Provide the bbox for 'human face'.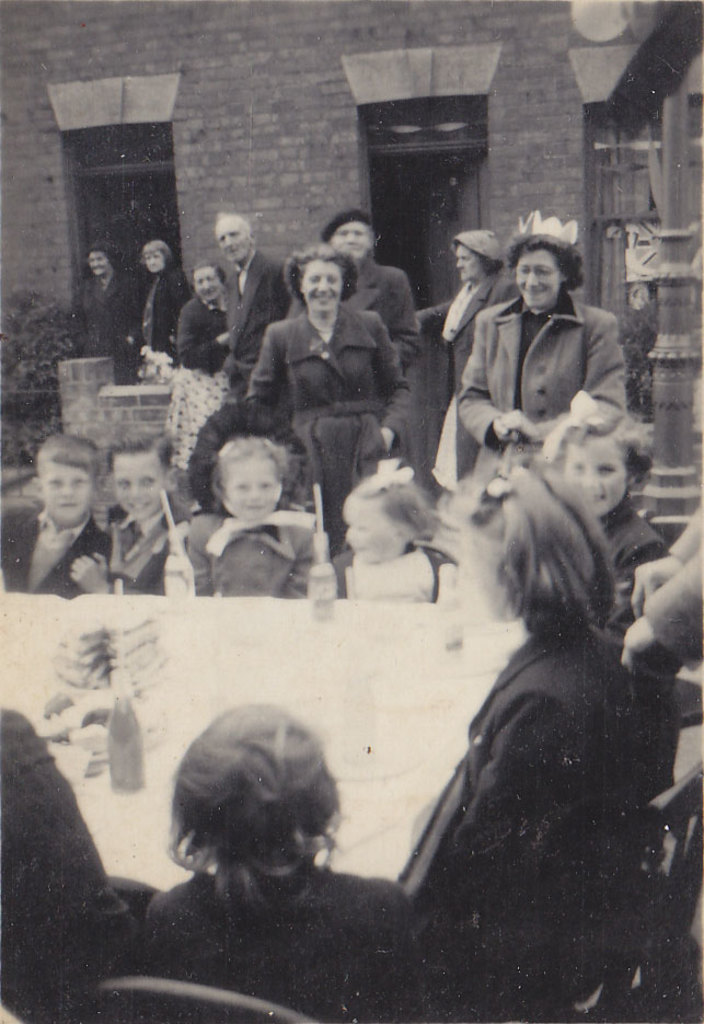
box=[299, 252, 344, 311].
